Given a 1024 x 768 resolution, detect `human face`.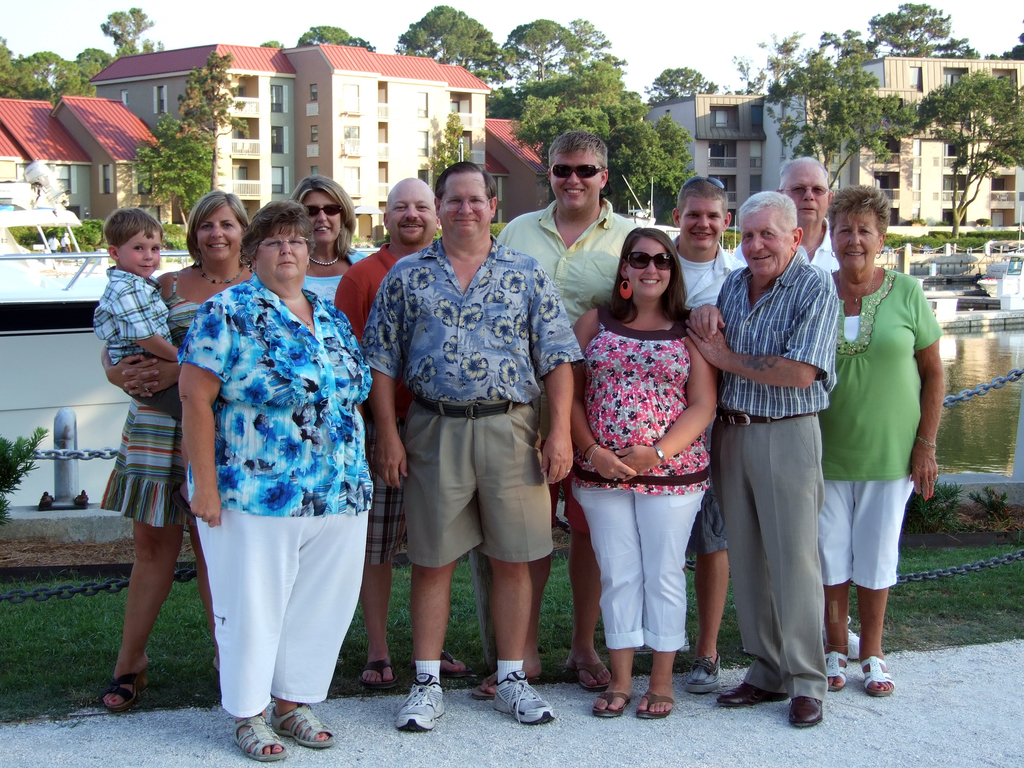
locate(624, 239, 669, 300).
